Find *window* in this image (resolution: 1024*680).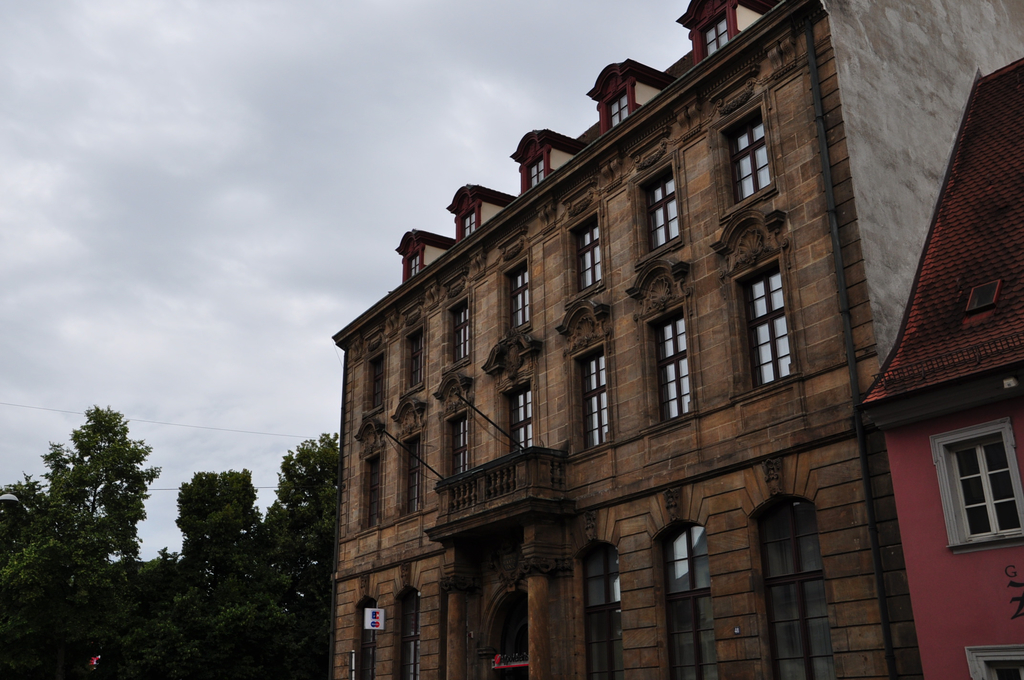
Rect(927, 416, 1023, 551).
